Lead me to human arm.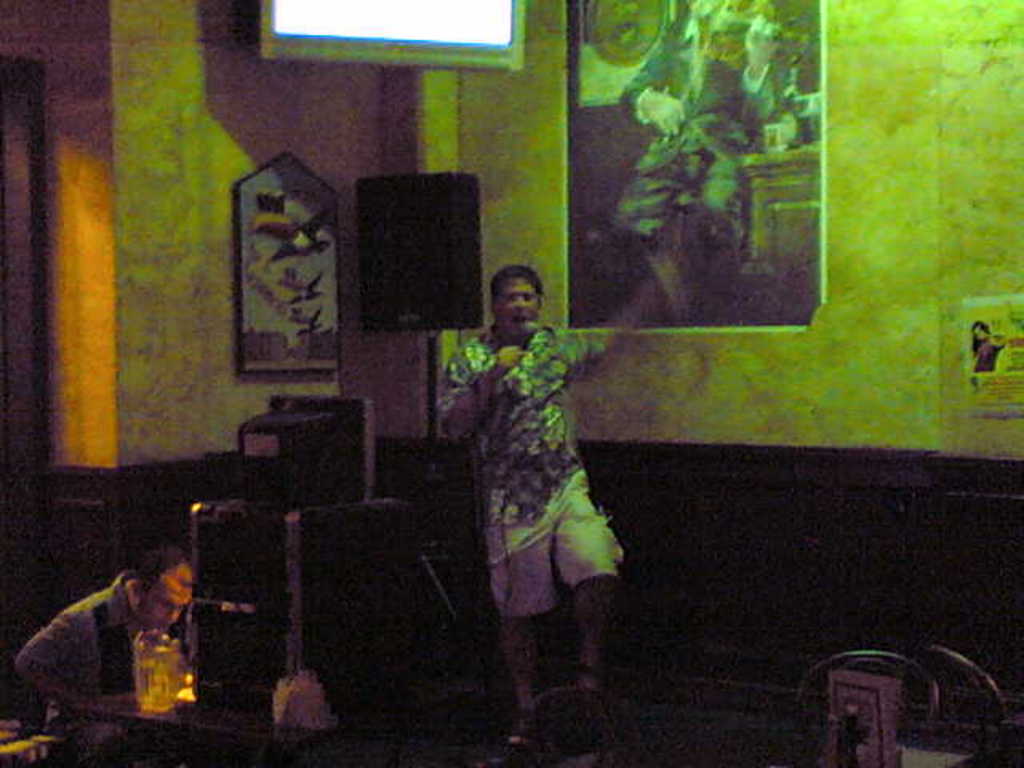
Lead to (x1=490, y1=339, x2=525, y2=384).
